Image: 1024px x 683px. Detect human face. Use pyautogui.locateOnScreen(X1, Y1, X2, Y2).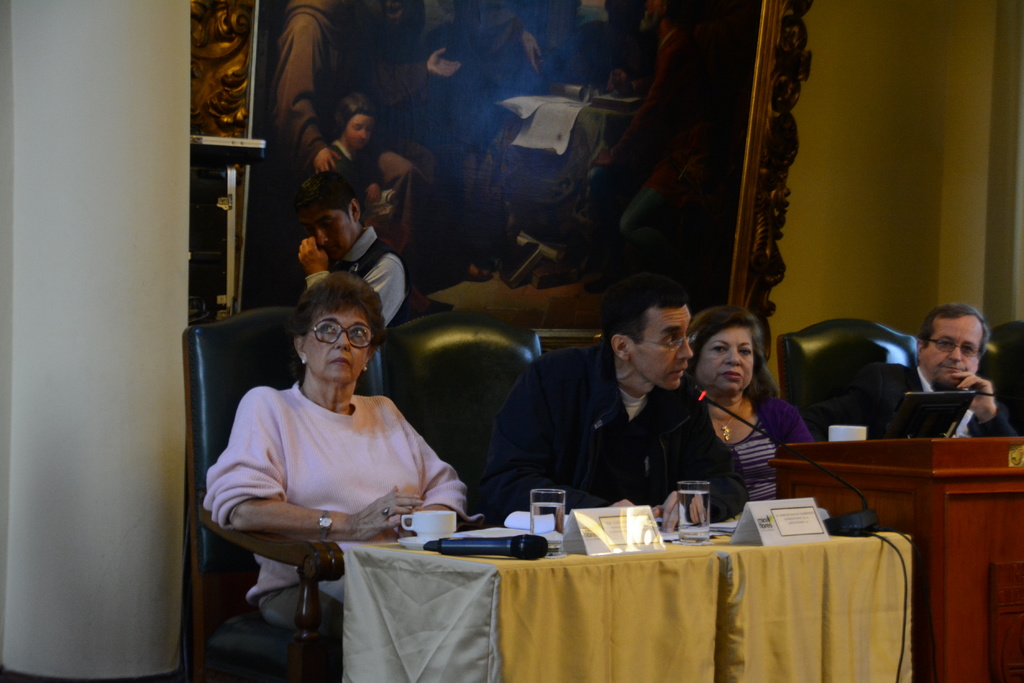
pyautogui.locateOnScreen(301, 303, 371, 390).
